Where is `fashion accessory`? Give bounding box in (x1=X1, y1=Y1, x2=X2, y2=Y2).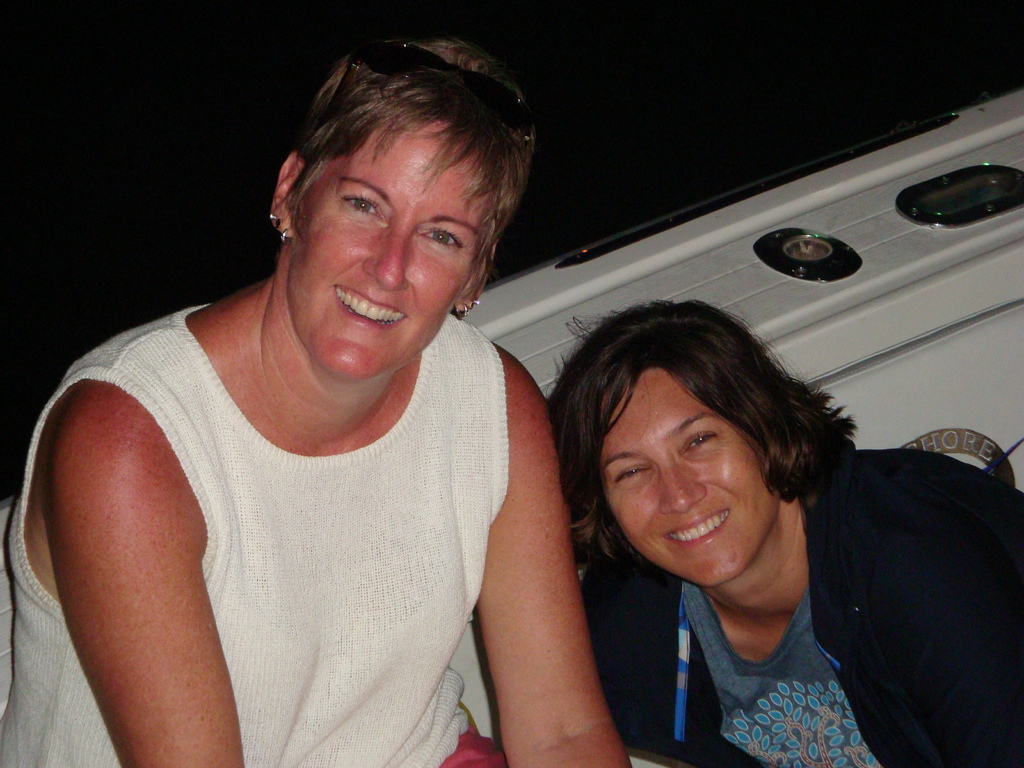
(x1=278, y1=227, x2=293, y2=244).
